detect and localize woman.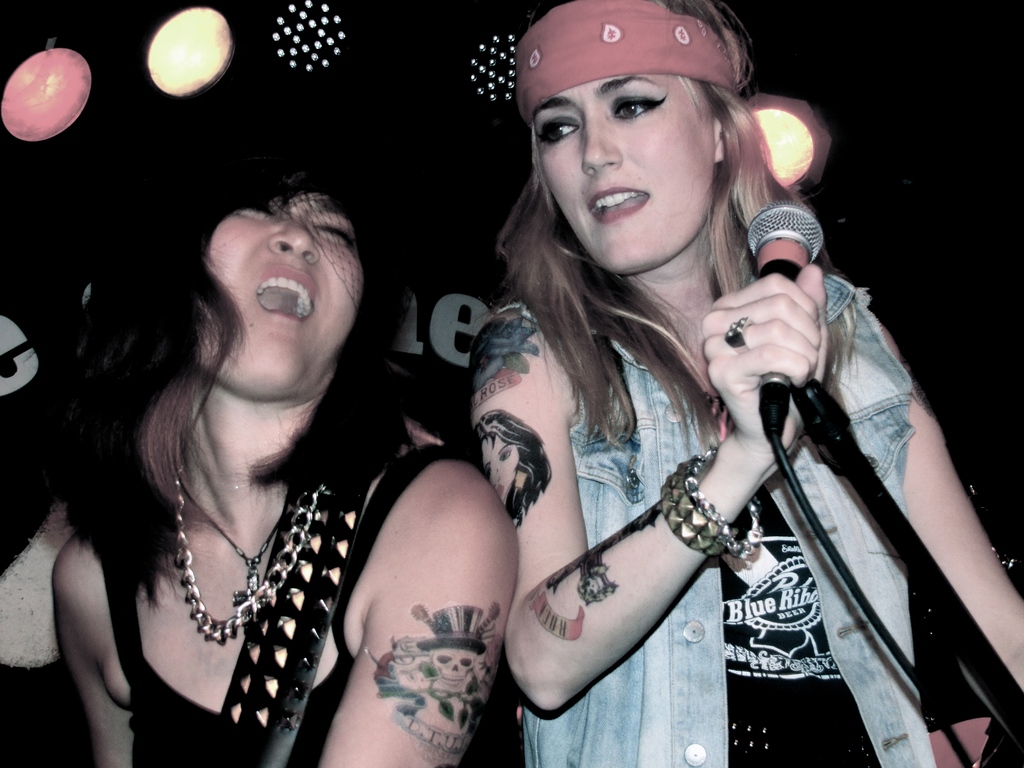
Localized at <bbox>472, 410, 552, 529</bbox>.
